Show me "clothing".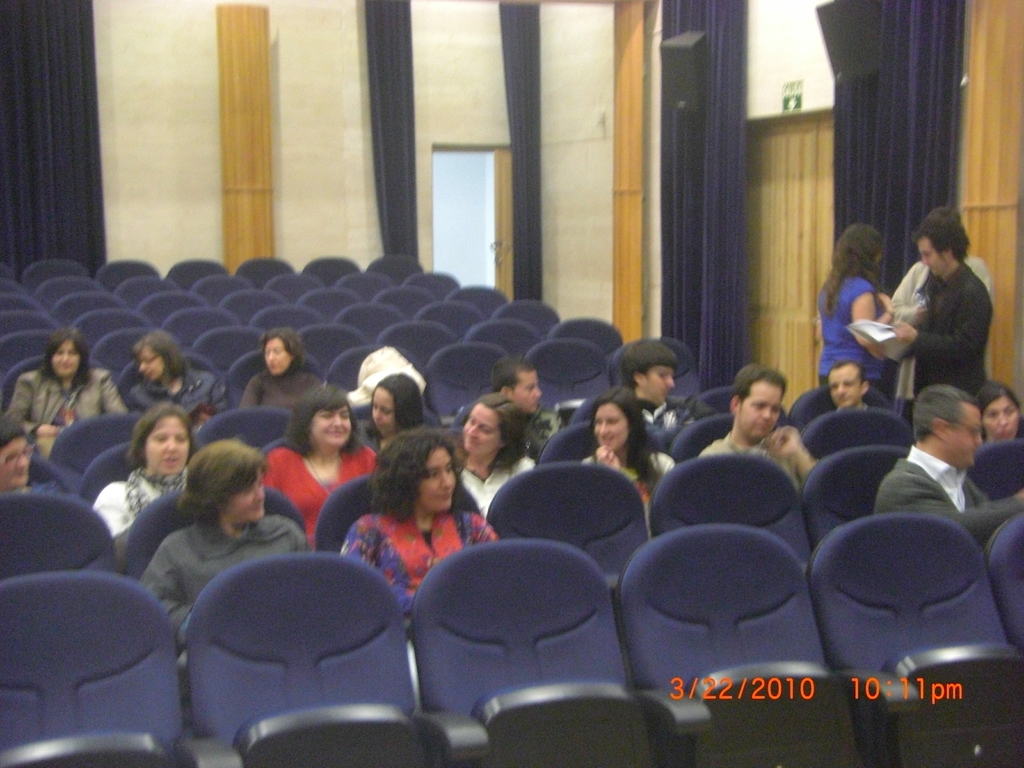
"clothing" is here: x1=452, y1=461, x2=534, y2=518.
